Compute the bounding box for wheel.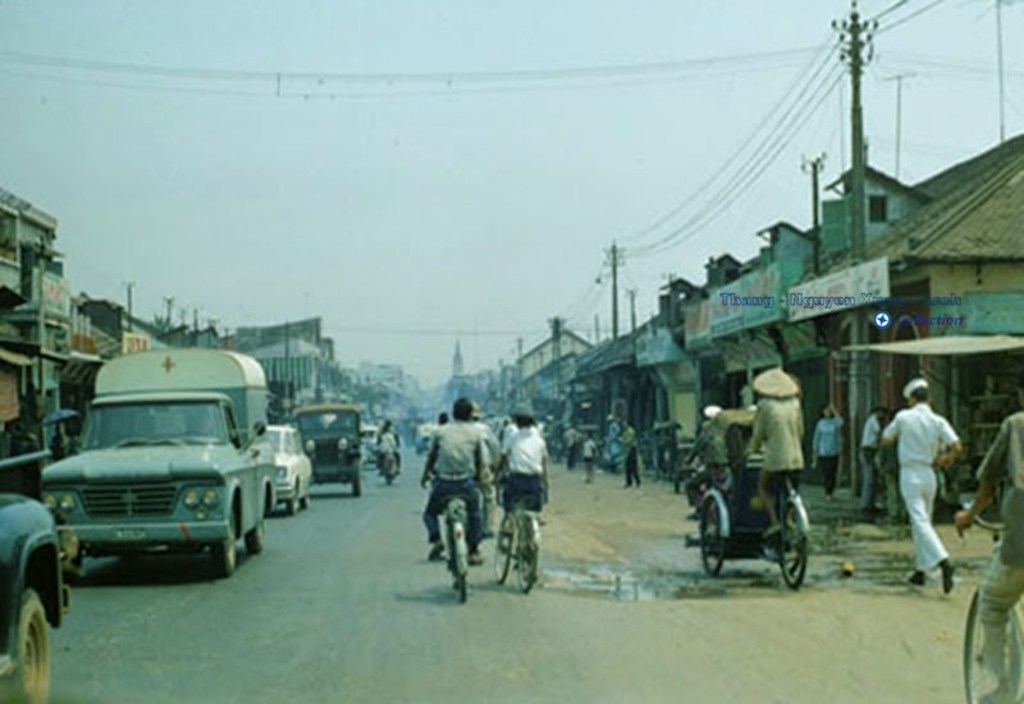
x1=207, y1=518, x2=236, y2=576.
